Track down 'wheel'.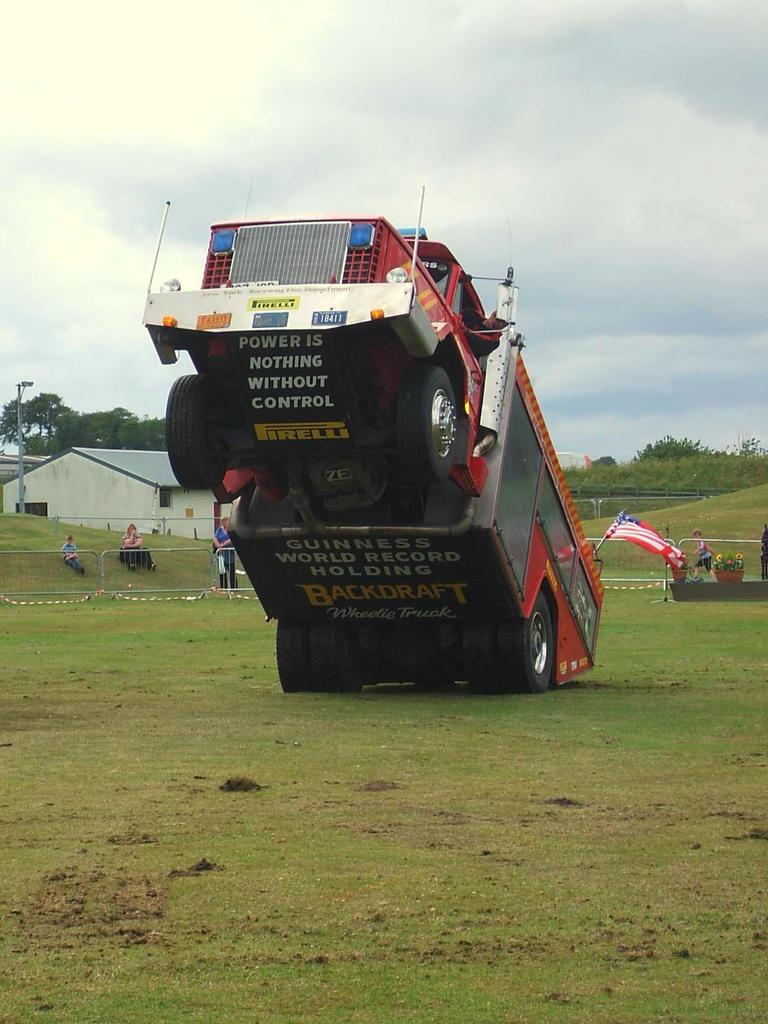
Tracked to select_region(276, 620, 310, 694).
